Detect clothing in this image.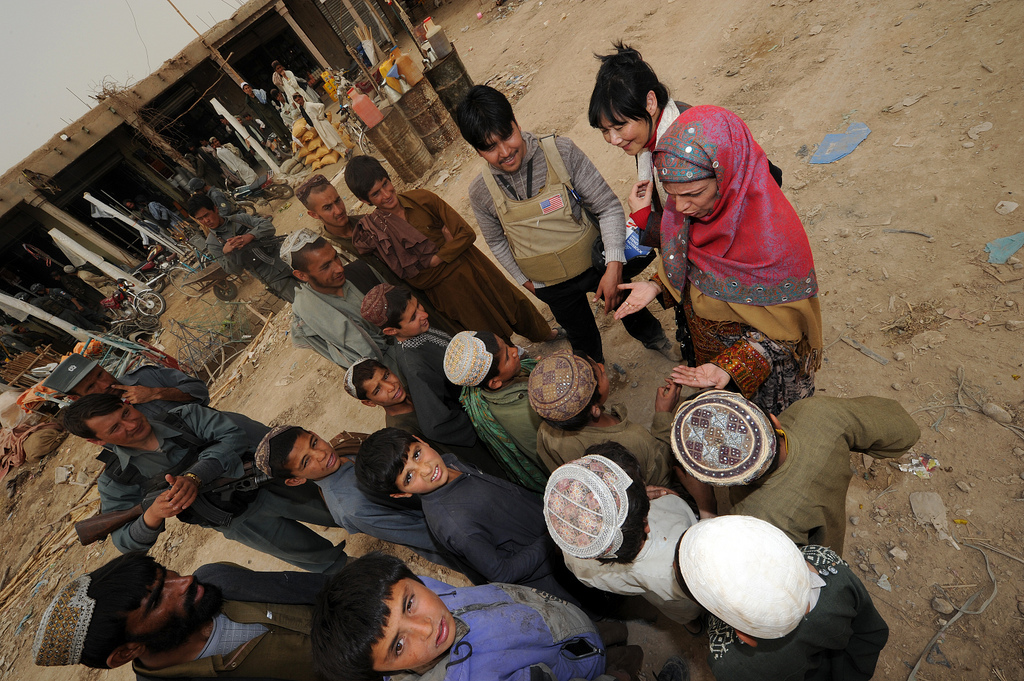
Detection: (x1=317, y1=202, x2=450, y2=318).
